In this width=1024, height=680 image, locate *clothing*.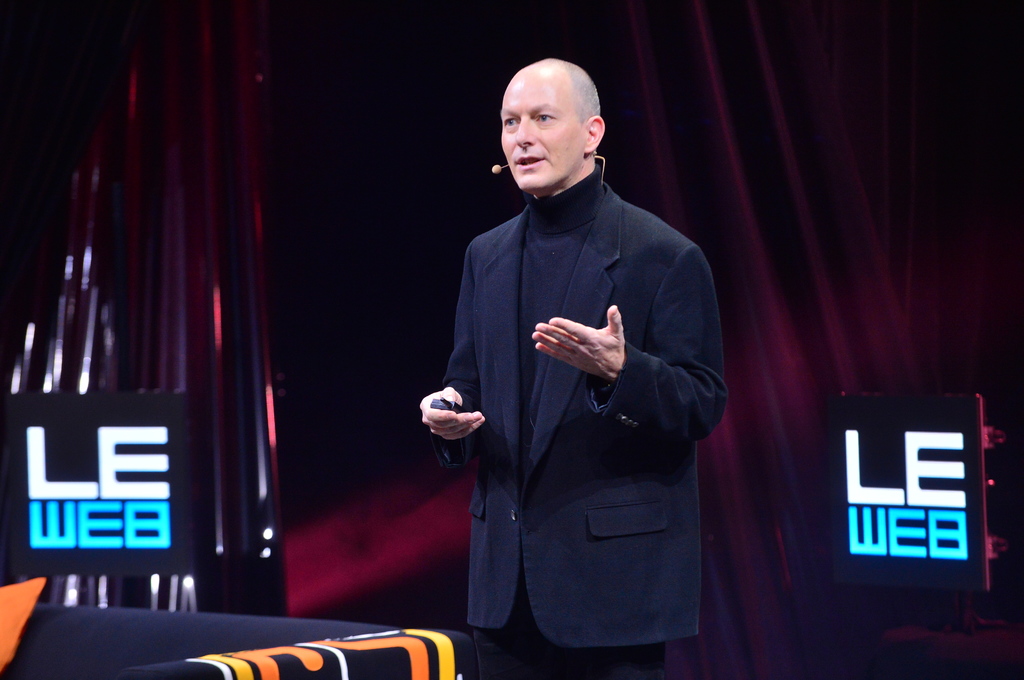
Bounding box: region(426, 131, 735, 659).
